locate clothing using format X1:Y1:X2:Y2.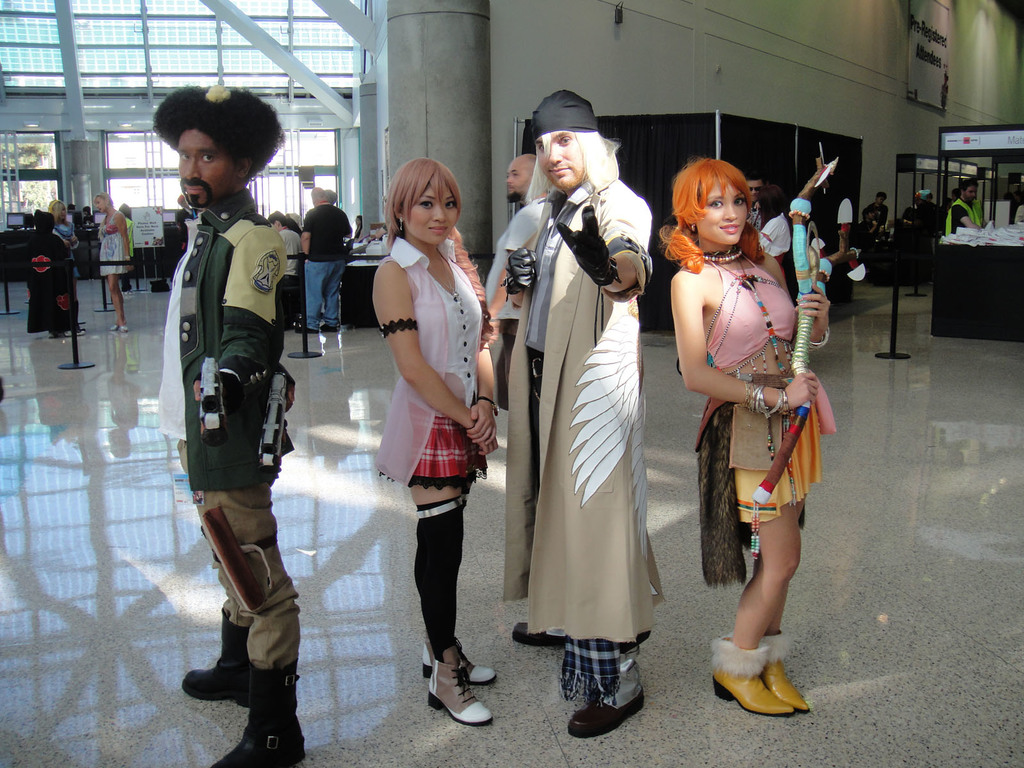
29:239:82:331.
